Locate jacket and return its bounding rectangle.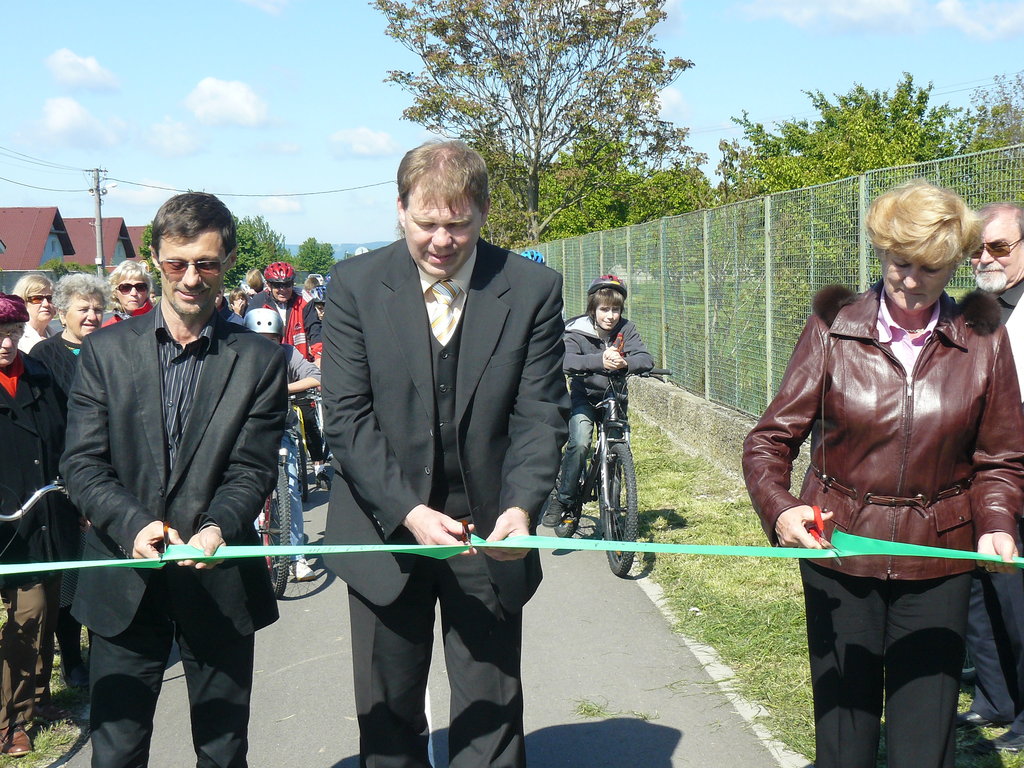
box(758, 248, 1011, 558).
